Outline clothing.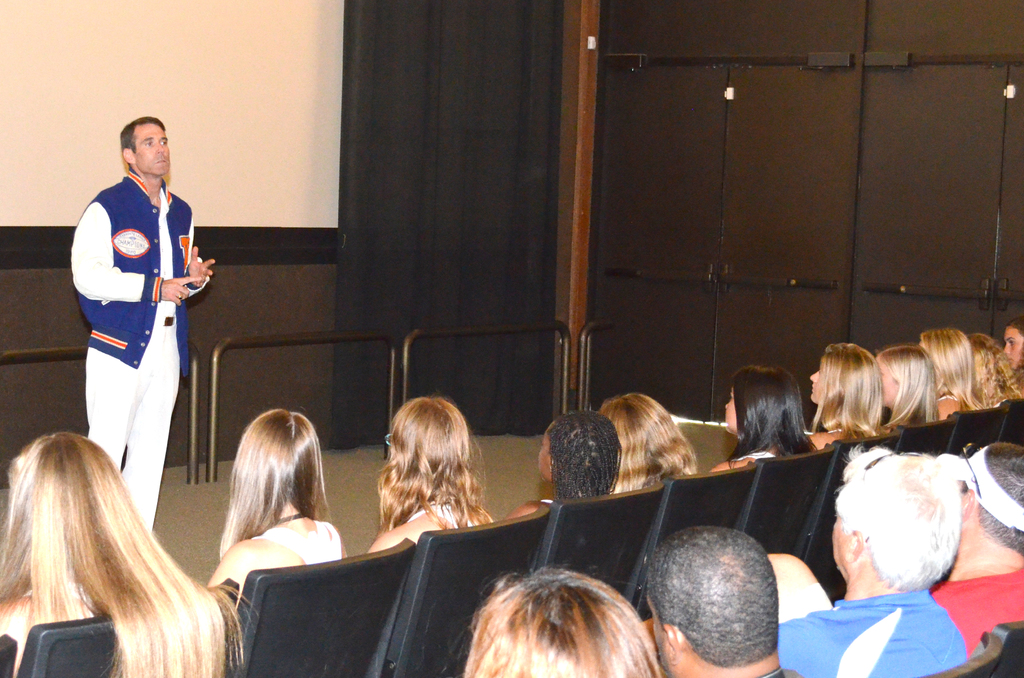
Outline: (left=780, top=670, right=806, bottom=677).
